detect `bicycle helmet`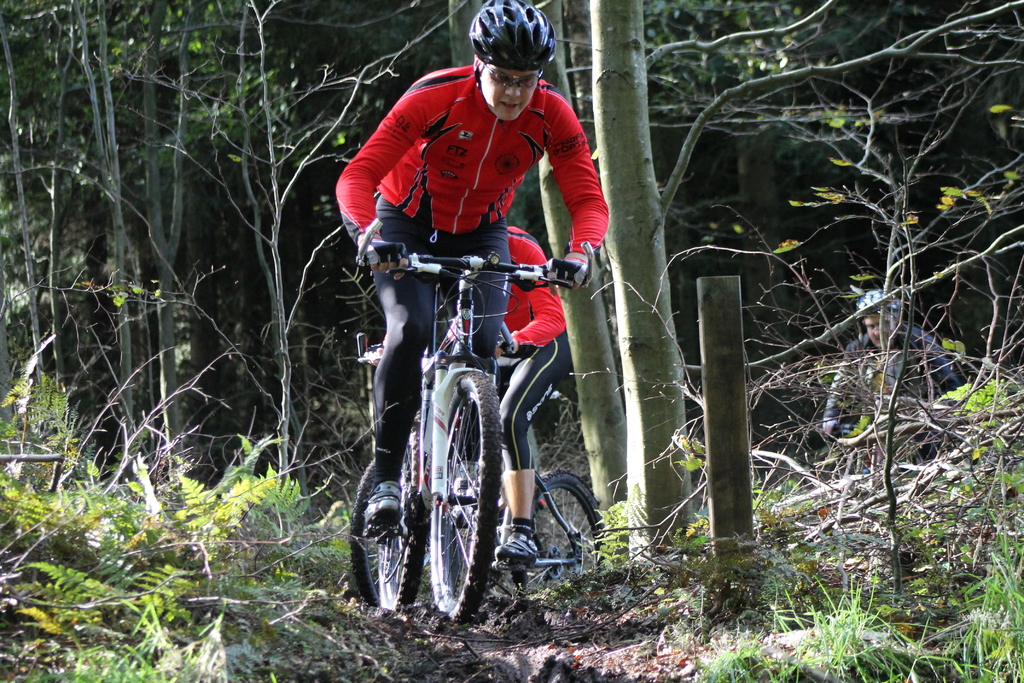
select_region(468, 0, 555, 71)
